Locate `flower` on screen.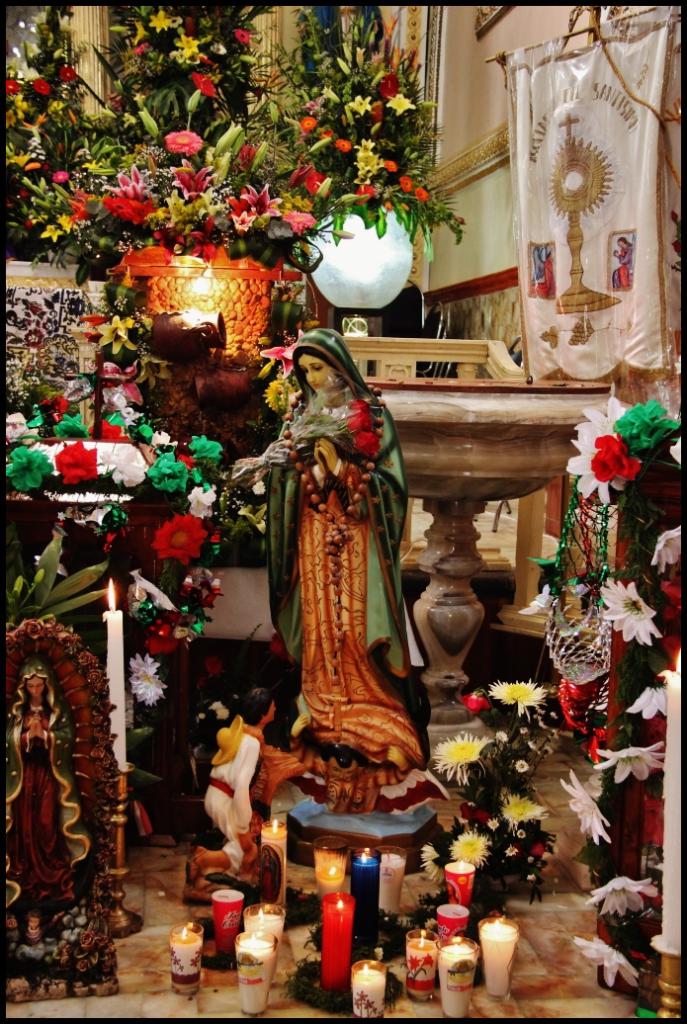
On screen at <bbox>573, 937, 635, 988</bbox>.
